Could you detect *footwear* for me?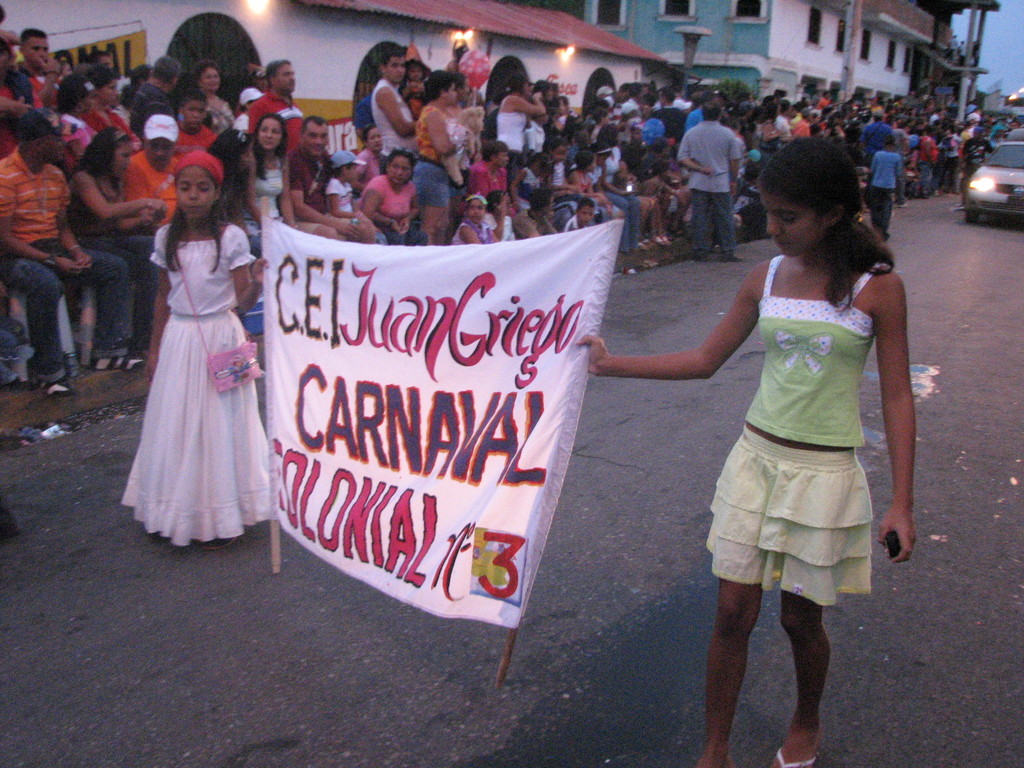
Detection result: x1=778 y1=749 x2=819 y2=767.
